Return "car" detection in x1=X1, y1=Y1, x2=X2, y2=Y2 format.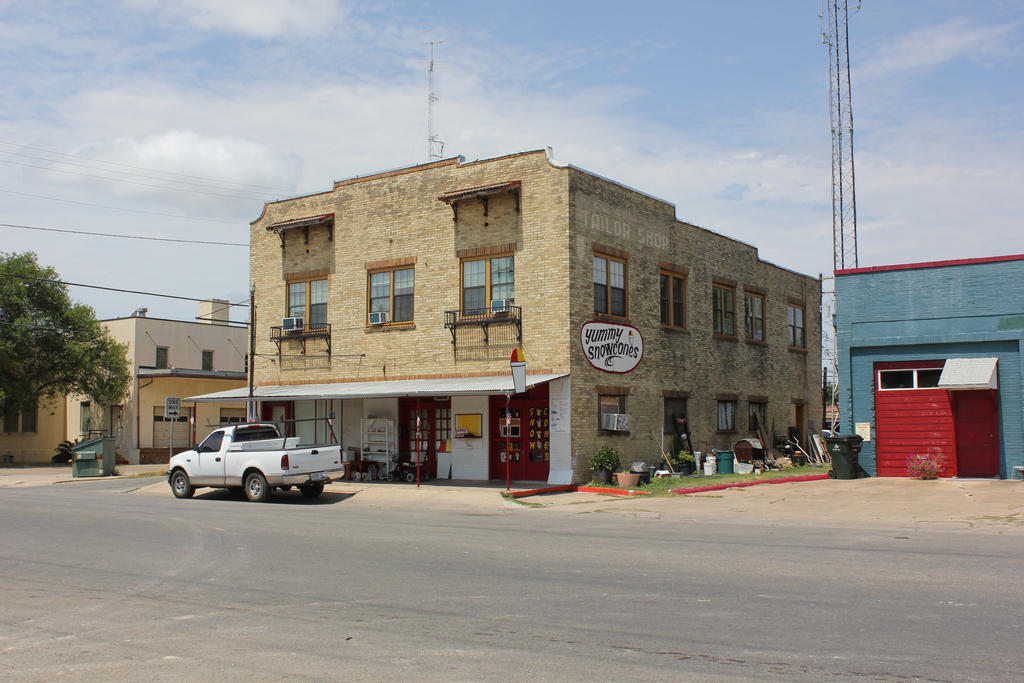
x1=173, y1=418, x2=345, y2=498.
